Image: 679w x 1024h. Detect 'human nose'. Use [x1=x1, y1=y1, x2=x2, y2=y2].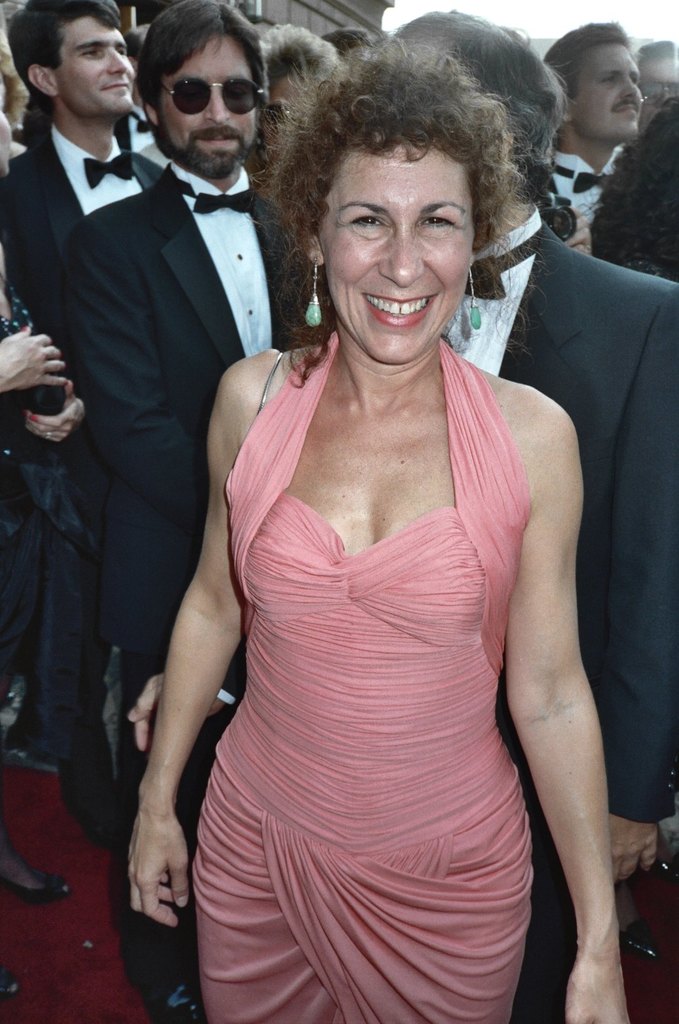
[x1=103, y1=46, x2=131, y2=73].
